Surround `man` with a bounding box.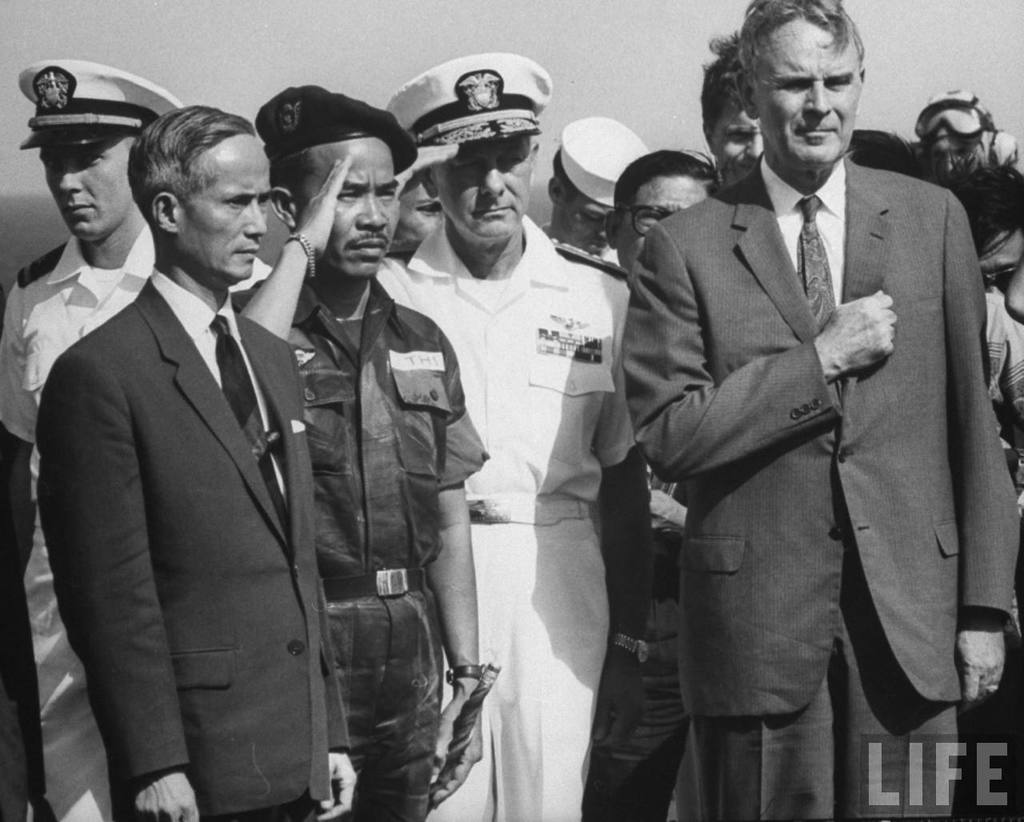
box(369, 50, 654, 821).
